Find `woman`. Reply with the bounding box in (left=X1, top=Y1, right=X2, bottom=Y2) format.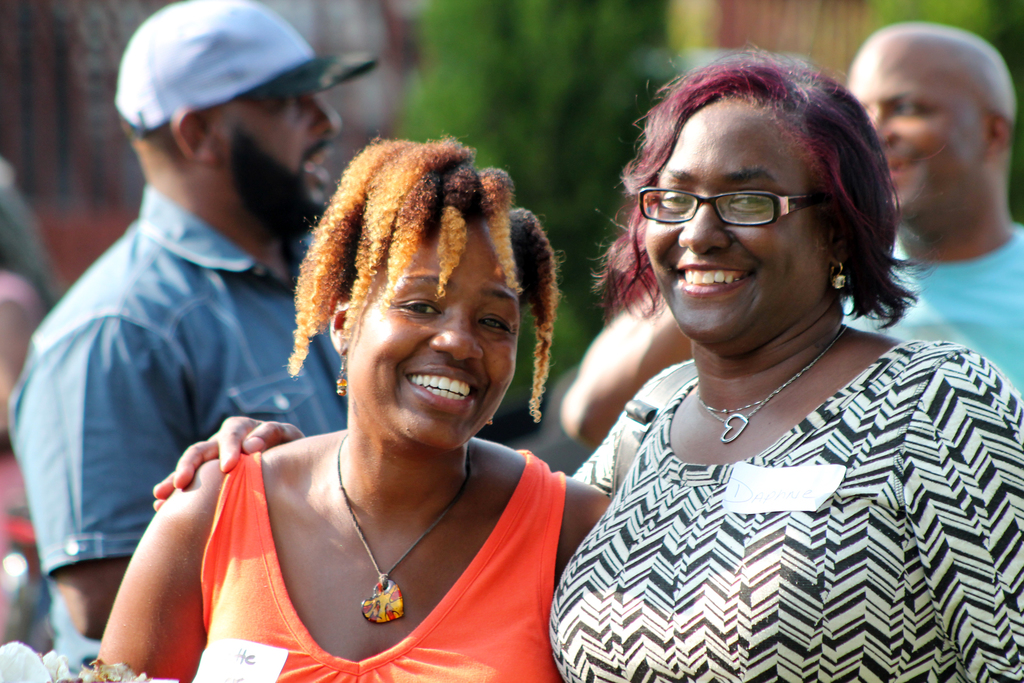
(left=147, top=43, right=1023, bottom=677).
